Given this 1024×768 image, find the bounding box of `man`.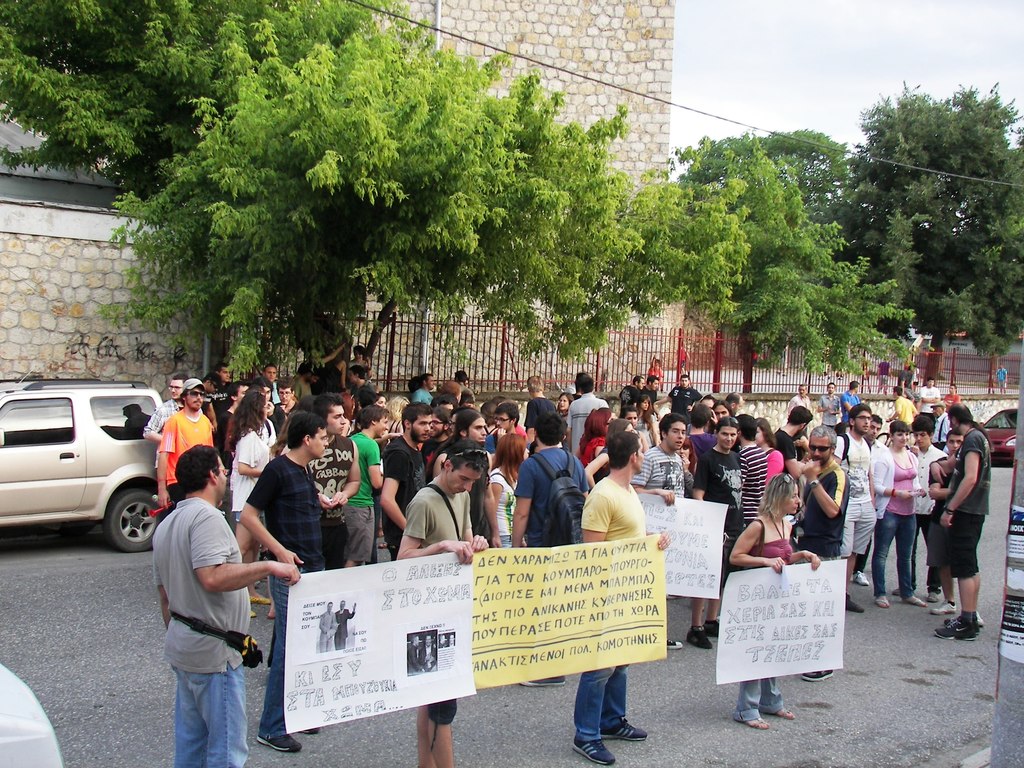
(left=412, top=368, right=436, bottom=408).
